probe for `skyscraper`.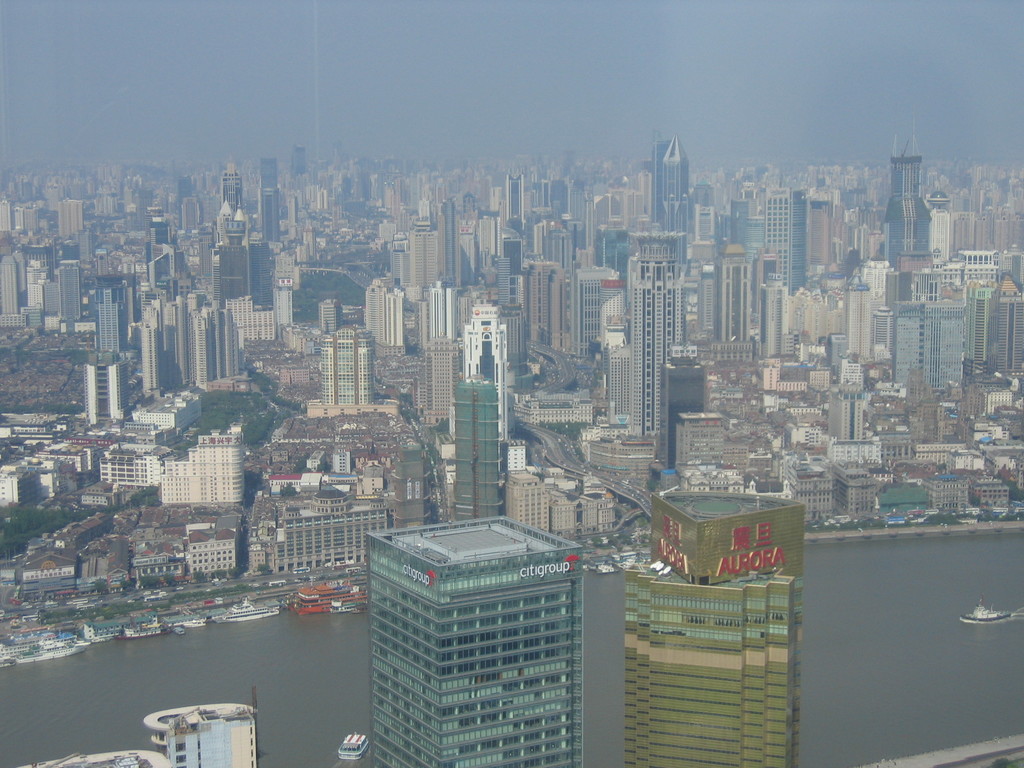
Probe result: <box>995,251,1023,380</box>.
